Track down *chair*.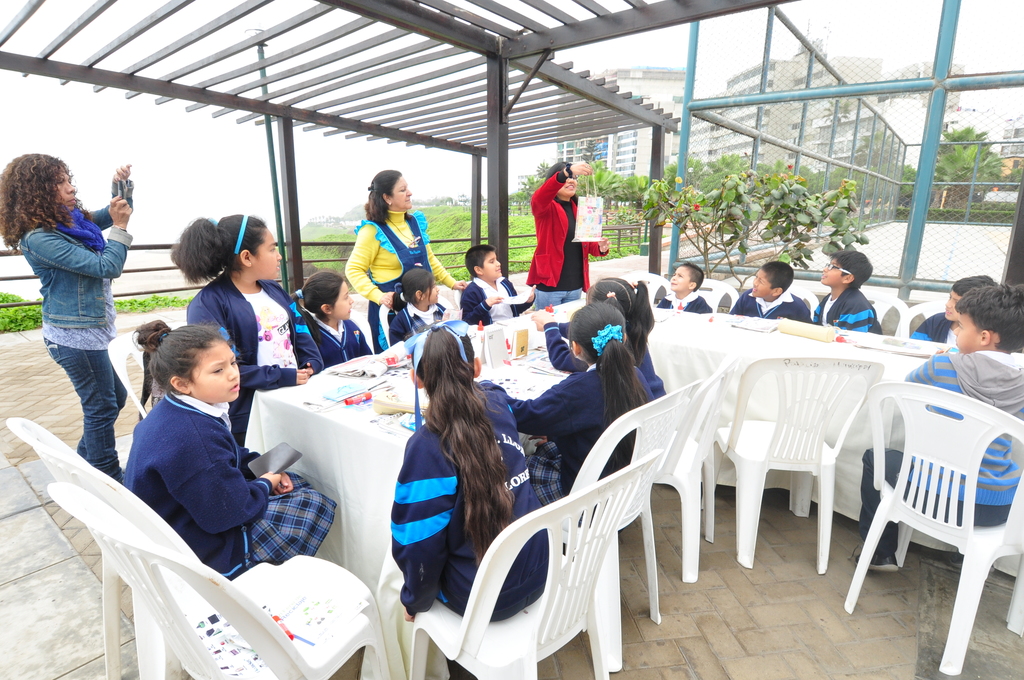
Tracked to locate(645, 354, 740, 582).
